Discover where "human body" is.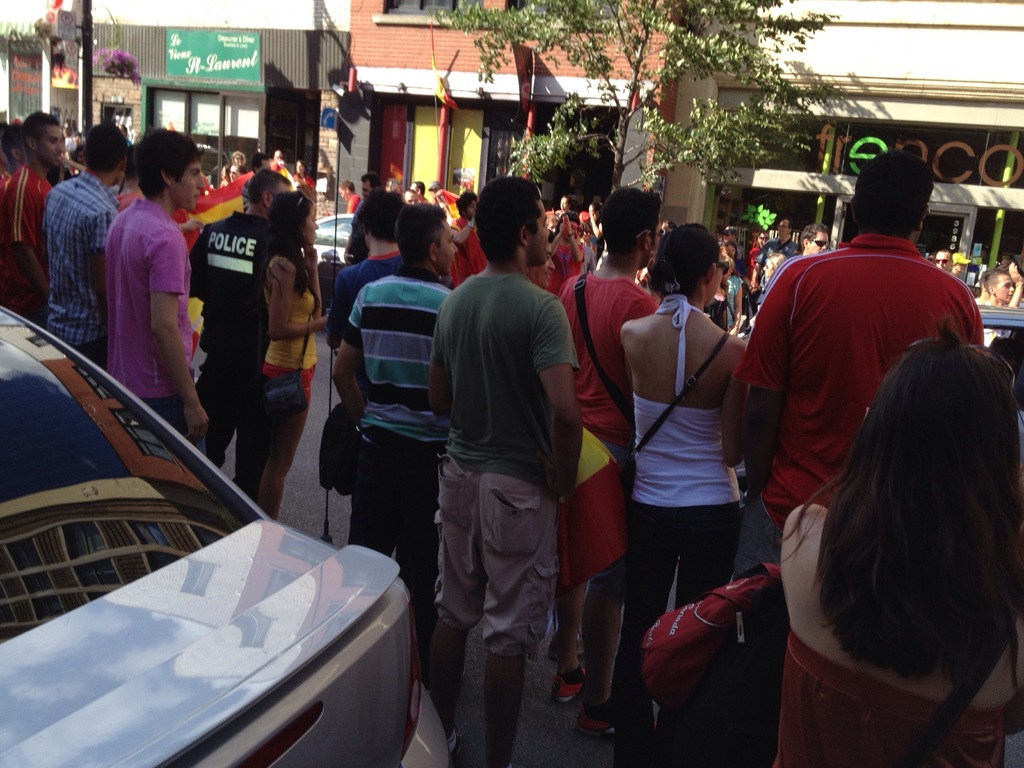
Discovered at (x1=330, y1=268, x2=460, y2=630).
